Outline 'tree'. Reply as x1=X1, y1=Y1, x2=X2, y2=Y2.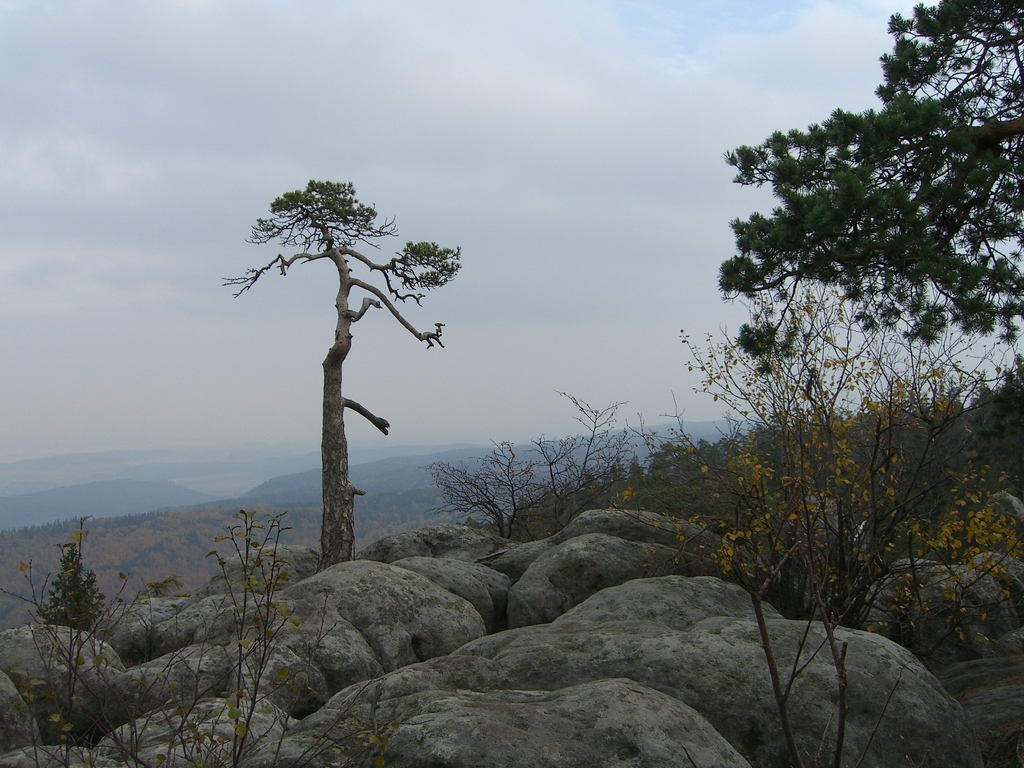
x1=715, y1=0, x2=1023, y2=380.
